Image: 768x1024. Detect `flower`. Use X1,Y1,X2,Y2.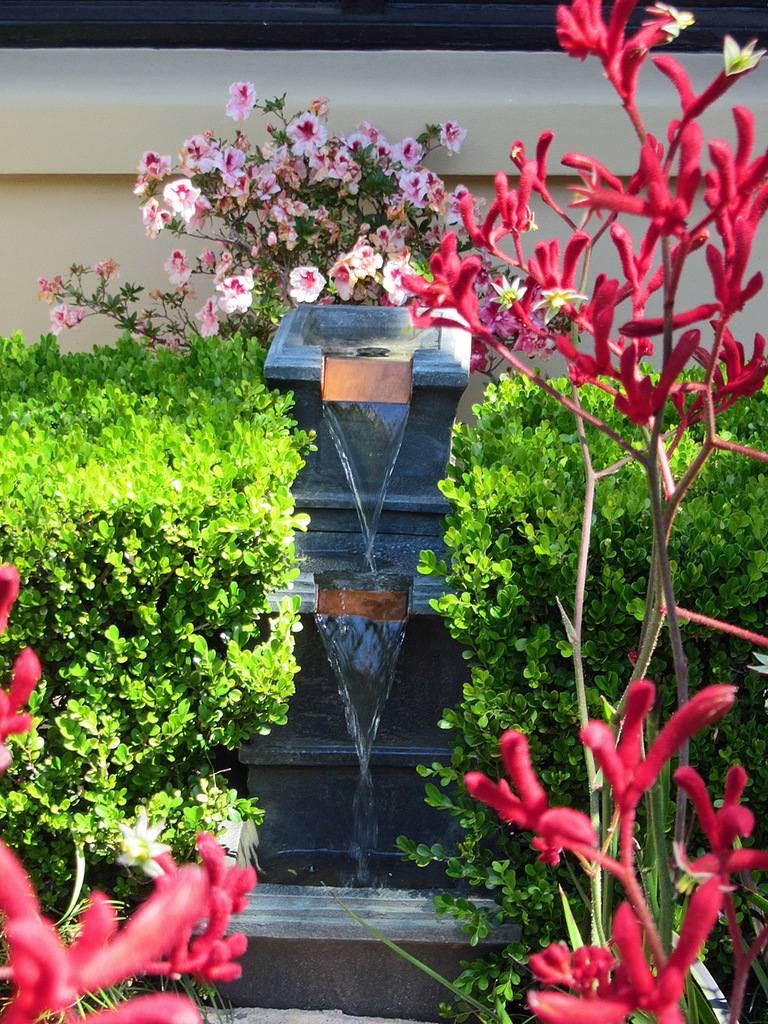
221,78,262,124.
